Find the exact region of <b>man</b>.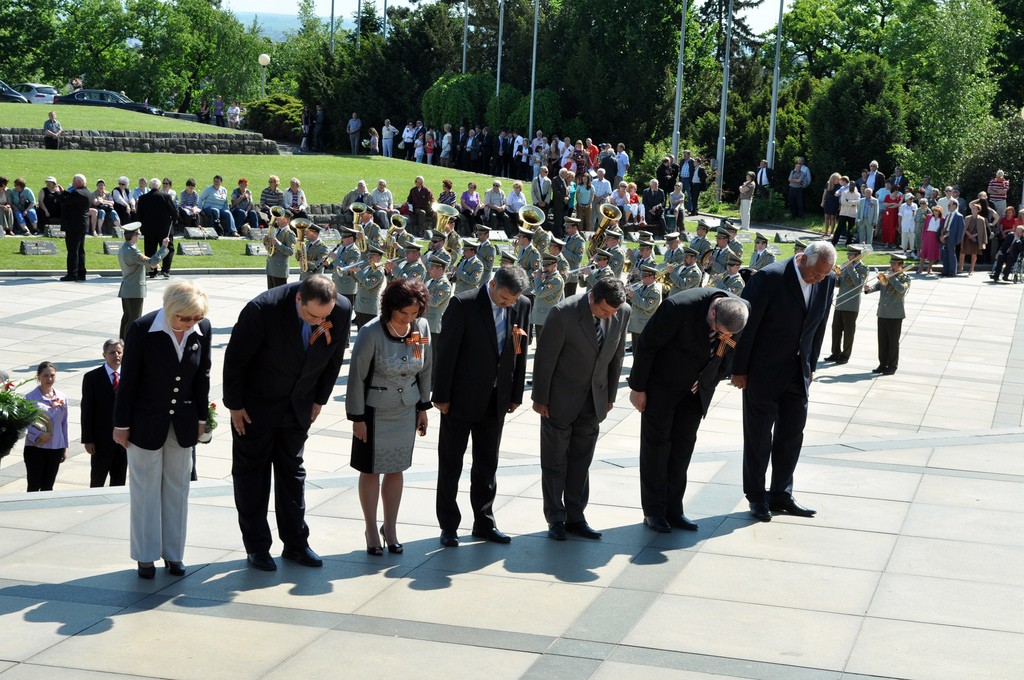
Exact region: {"x1": 589, "y1": 166, "x2": 610, "y2": 231}.
